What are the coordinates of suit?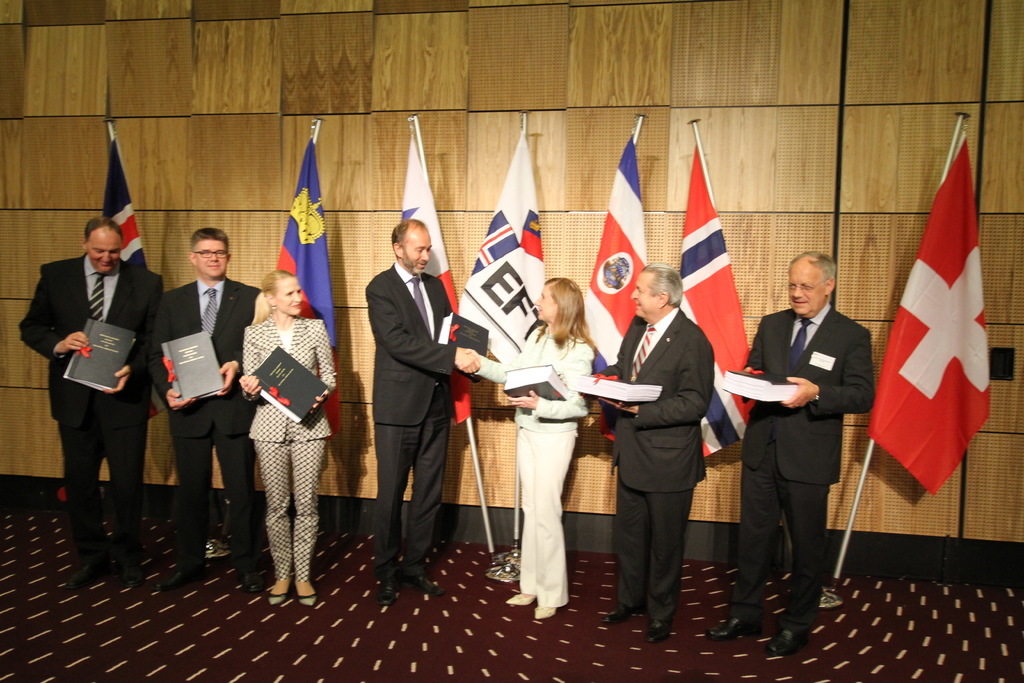
Rect(474, 325, 596, 608).
